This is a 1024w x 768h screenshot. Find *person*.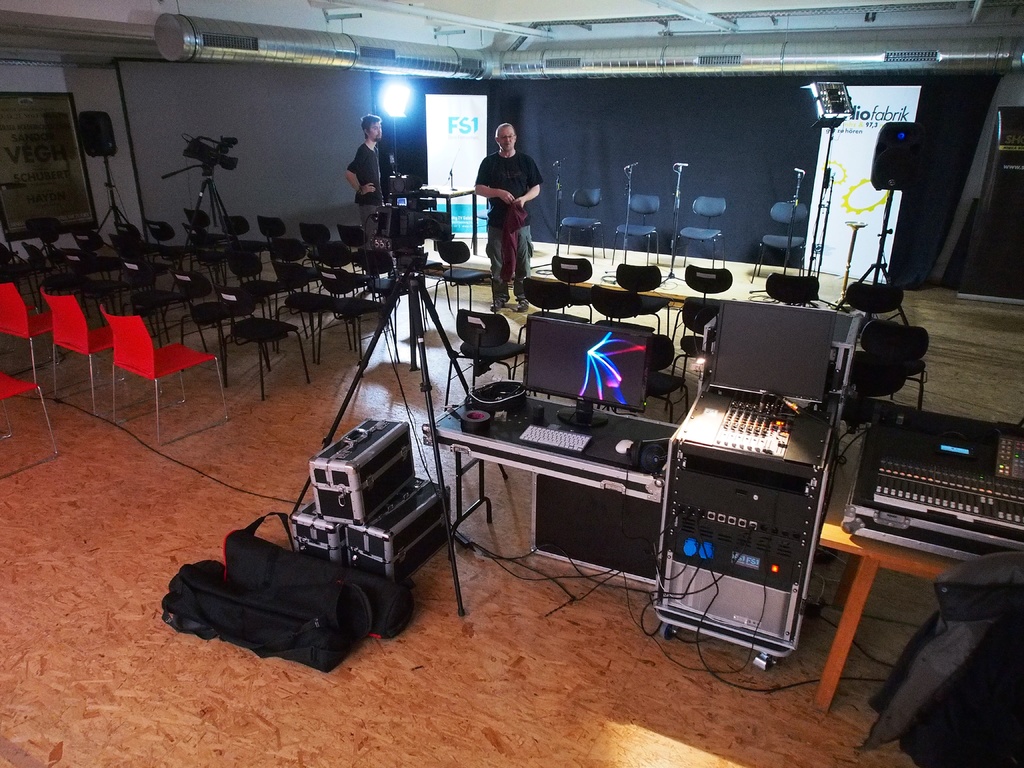
Bounding box: 345,115,387,236.
